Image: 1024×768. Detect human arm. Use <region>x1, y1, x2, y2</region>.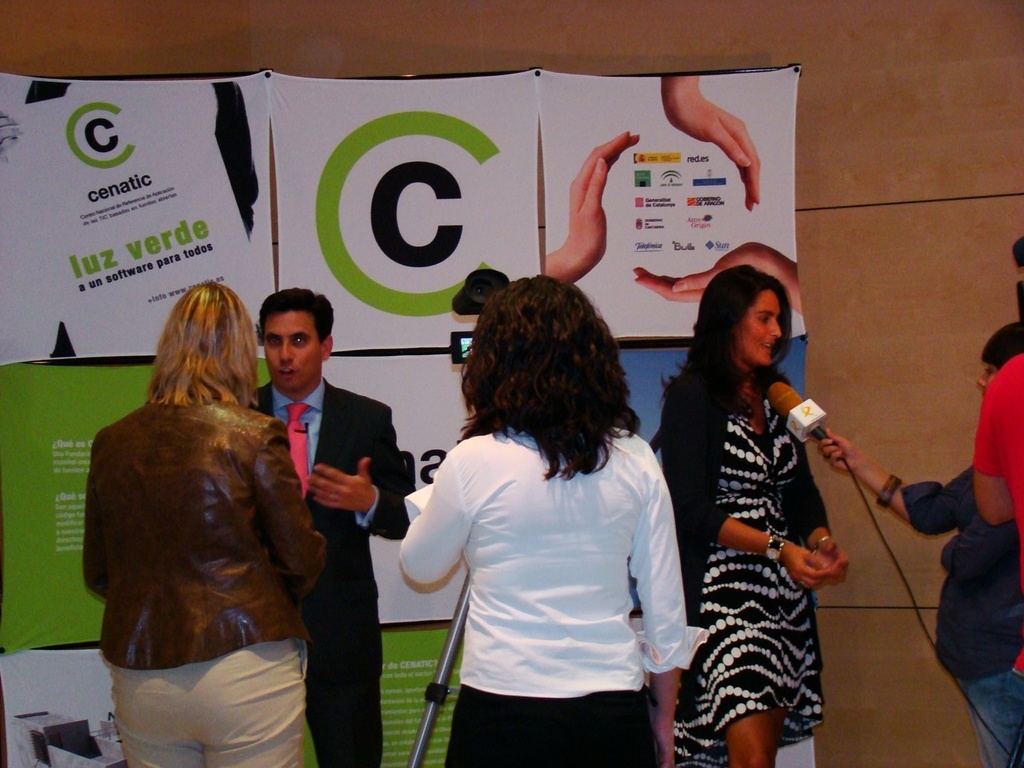
<region>778, 436, 852, 590</region>.
